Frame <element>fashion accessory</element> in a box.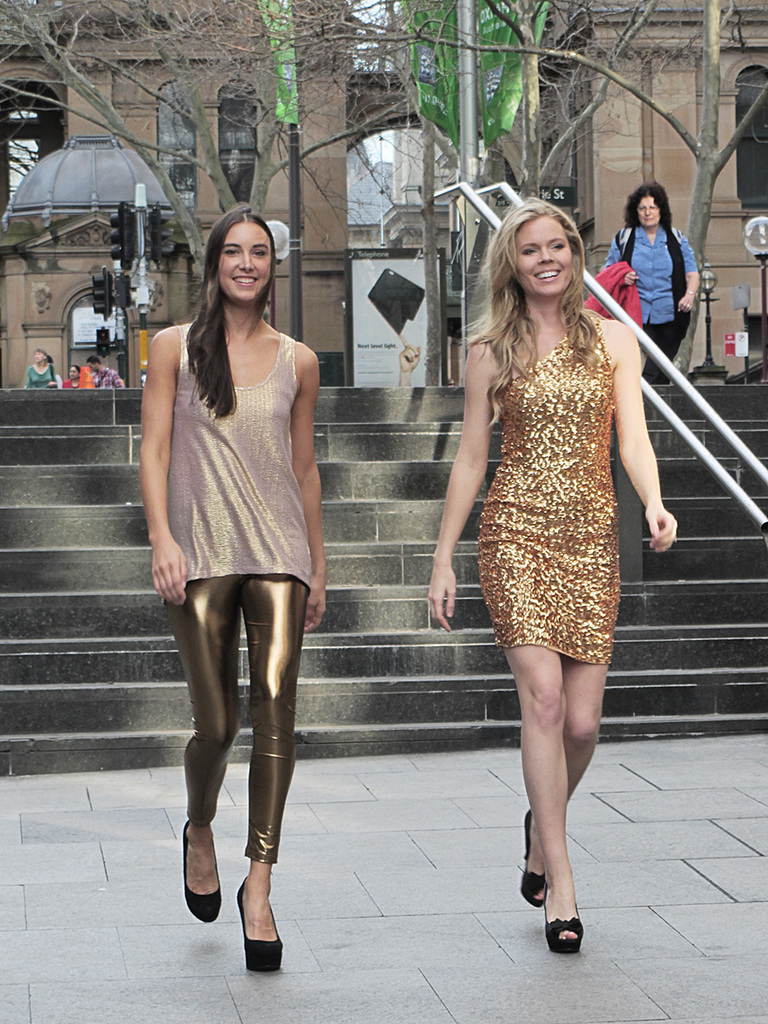
Rect(519, 809, 547, 909).
